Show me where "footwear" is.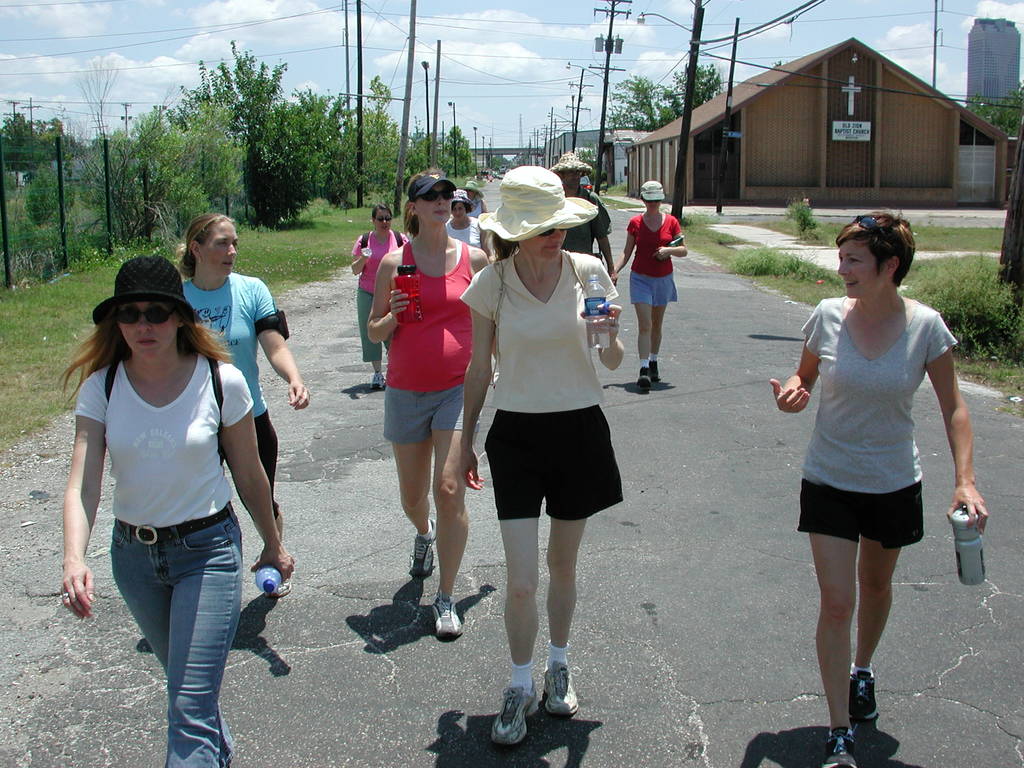
"footwear" is at <region>849, 666, 881, 723</region>.
